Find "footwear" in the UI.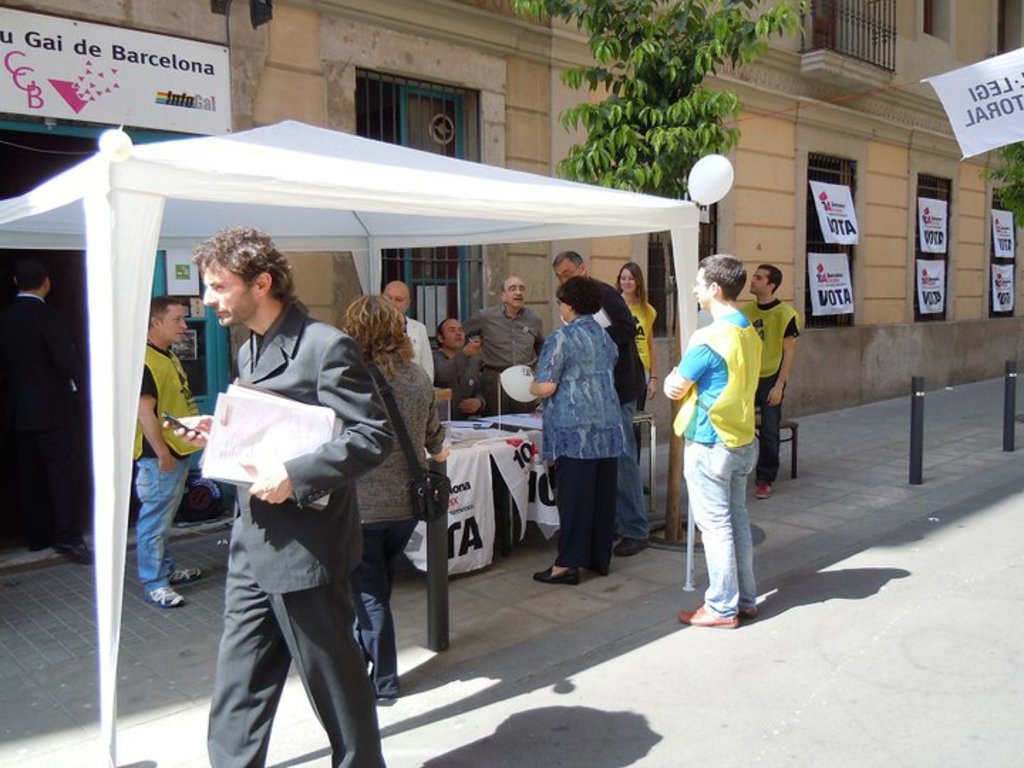
UI element at [529,563,580,580].
